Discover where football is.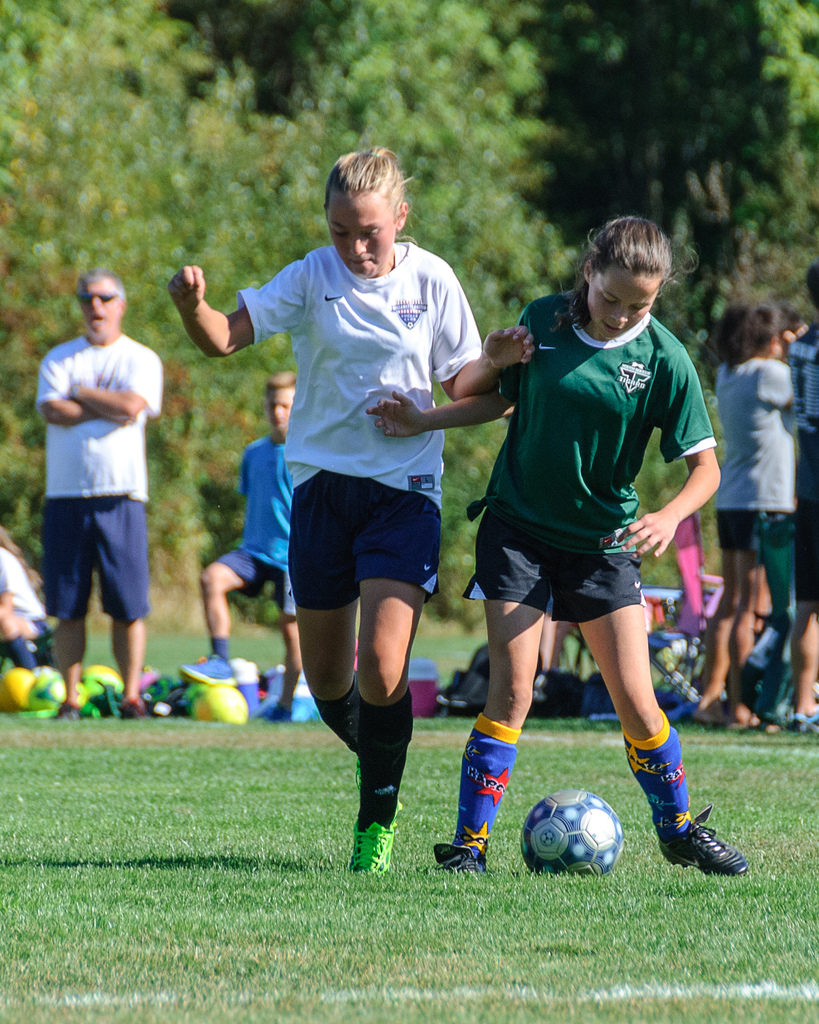
Discovered at (30,662,69,717).
